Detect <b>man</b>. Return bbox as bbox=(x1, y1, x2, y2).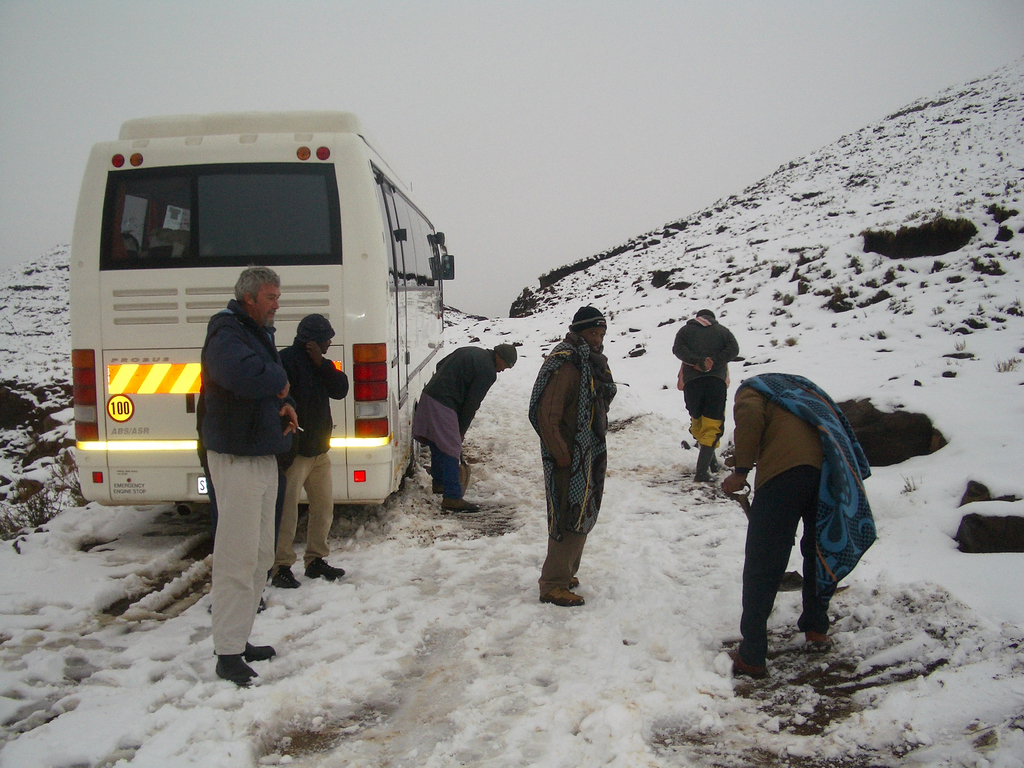
bbox=(524, 301, 621, 602).
